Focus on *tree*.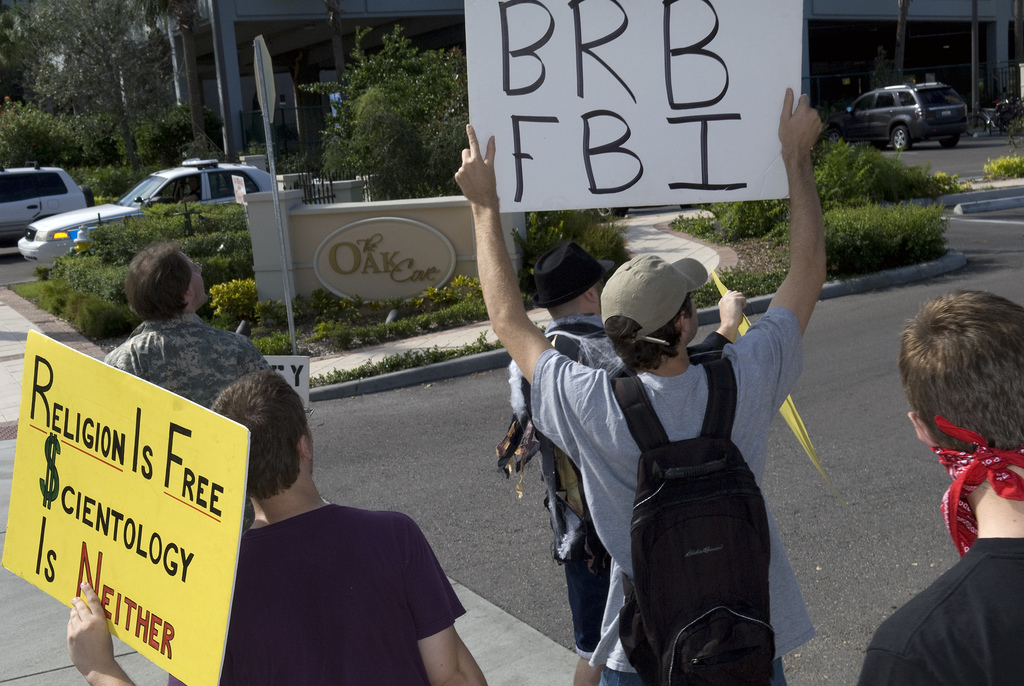
Focused at x1=322, y1=27, x2=477, y2=204.
